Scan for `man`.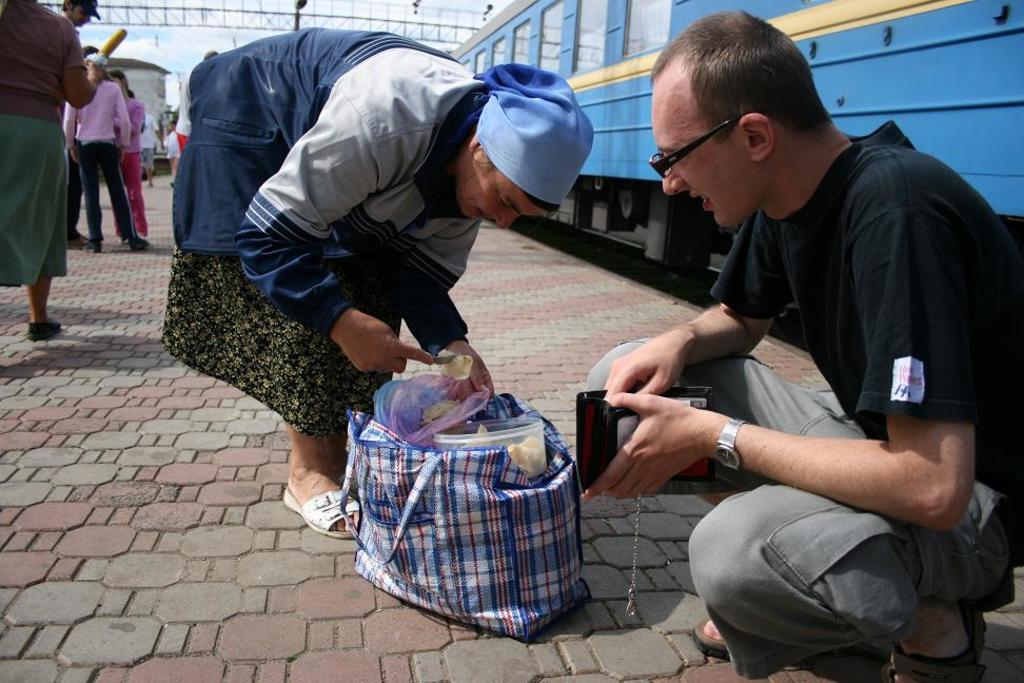
Scan result: [584,18,1001,669].
